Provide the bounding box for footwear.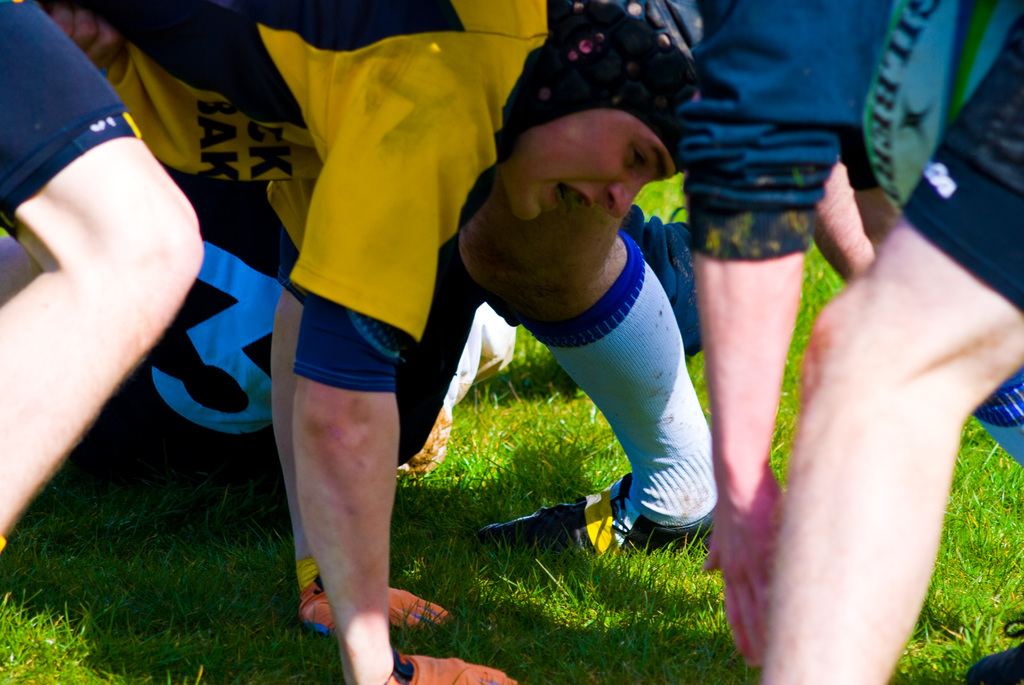
crop(470, 470, 722, 581).
